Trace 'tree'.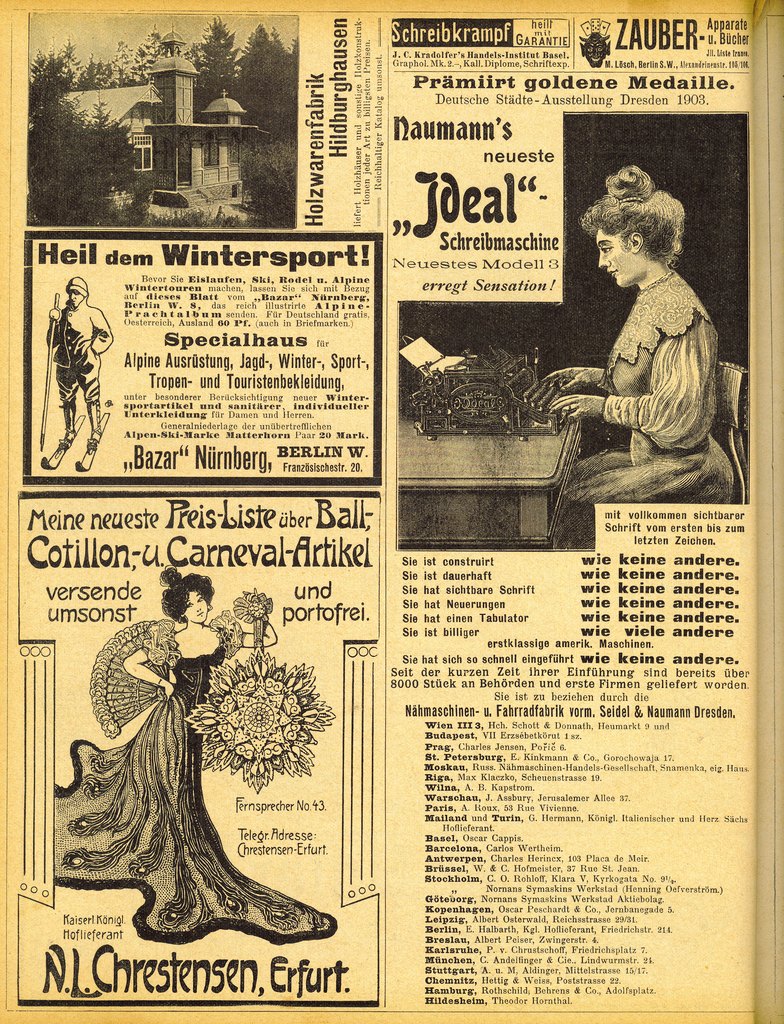
Traced to <box>184,15,239,114</box>.
